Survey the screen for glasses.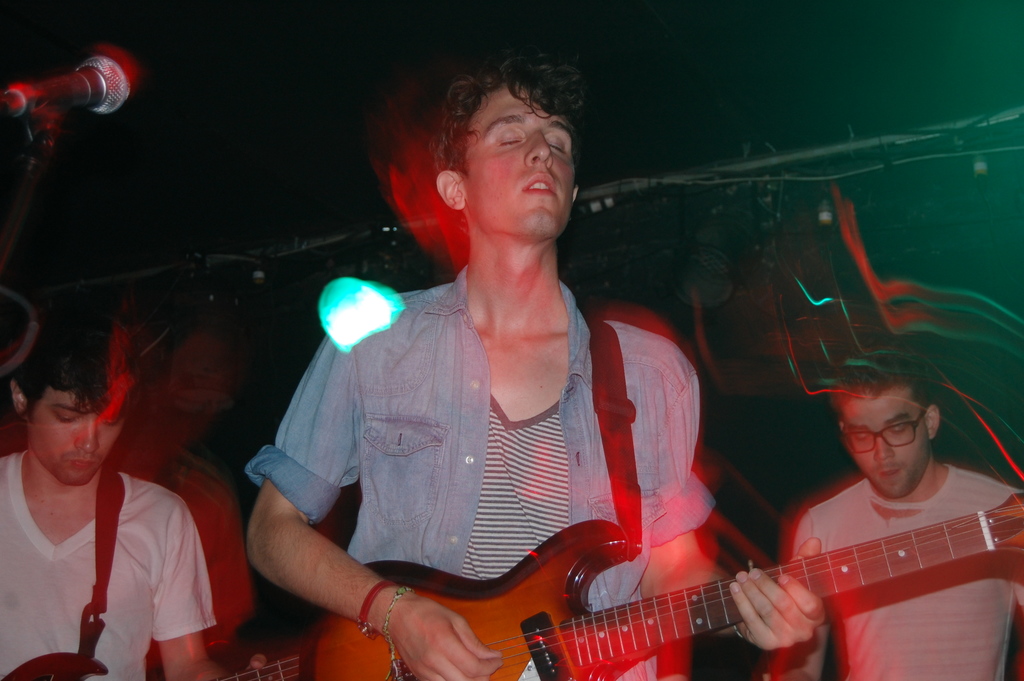
Survey found: 836:401:928:454.
